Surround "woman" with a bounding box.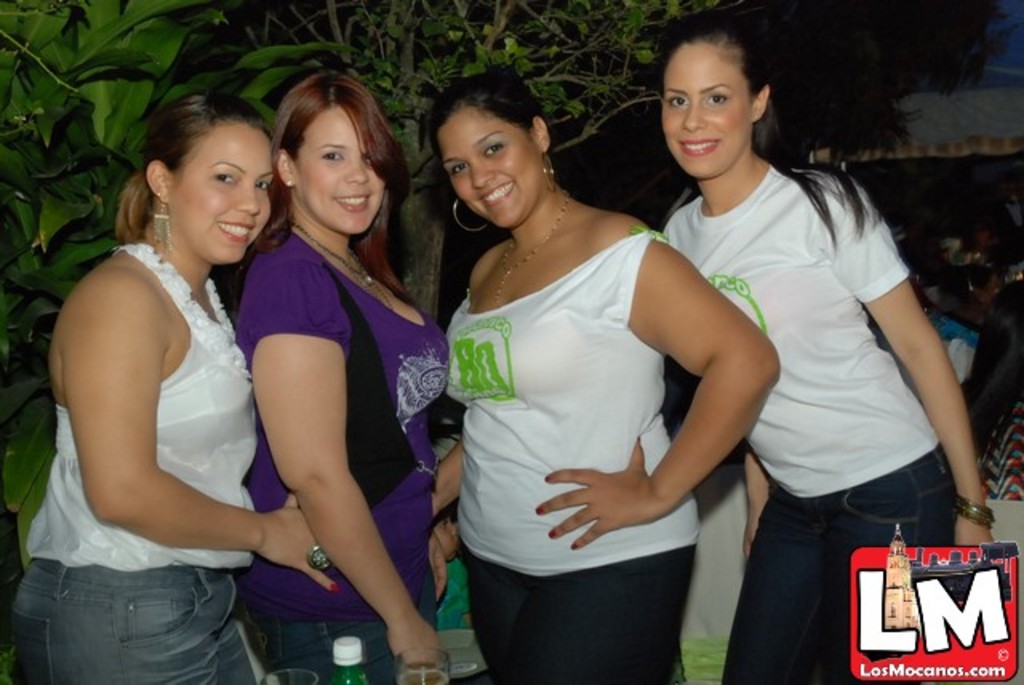
detection(8, 83, 346, 683).
